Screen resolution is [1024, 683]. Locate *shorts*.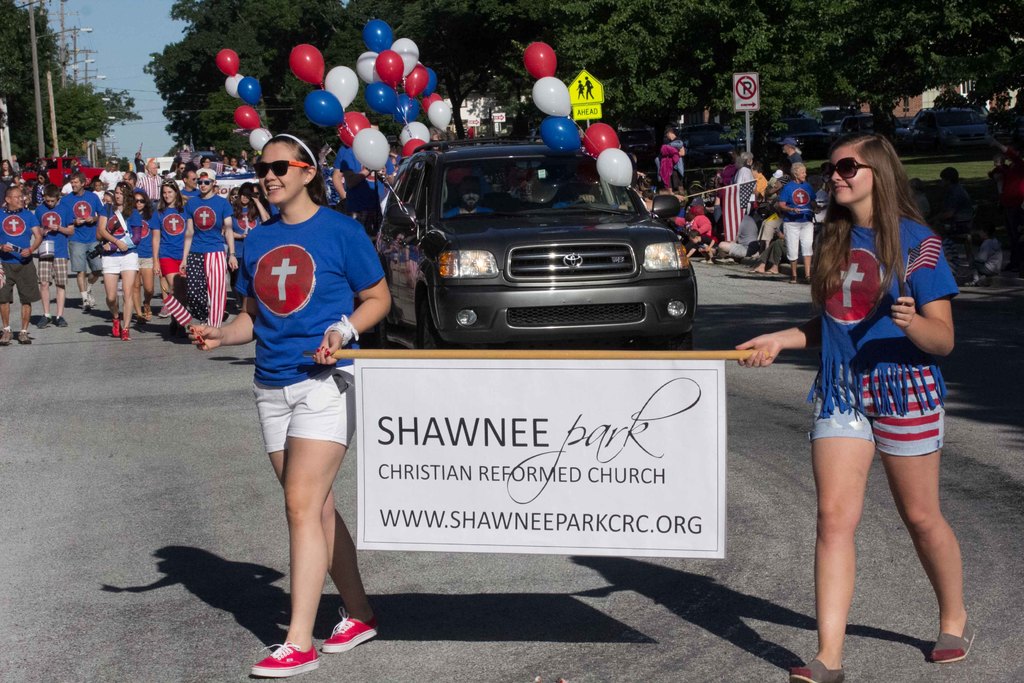
159:257:181:278.
